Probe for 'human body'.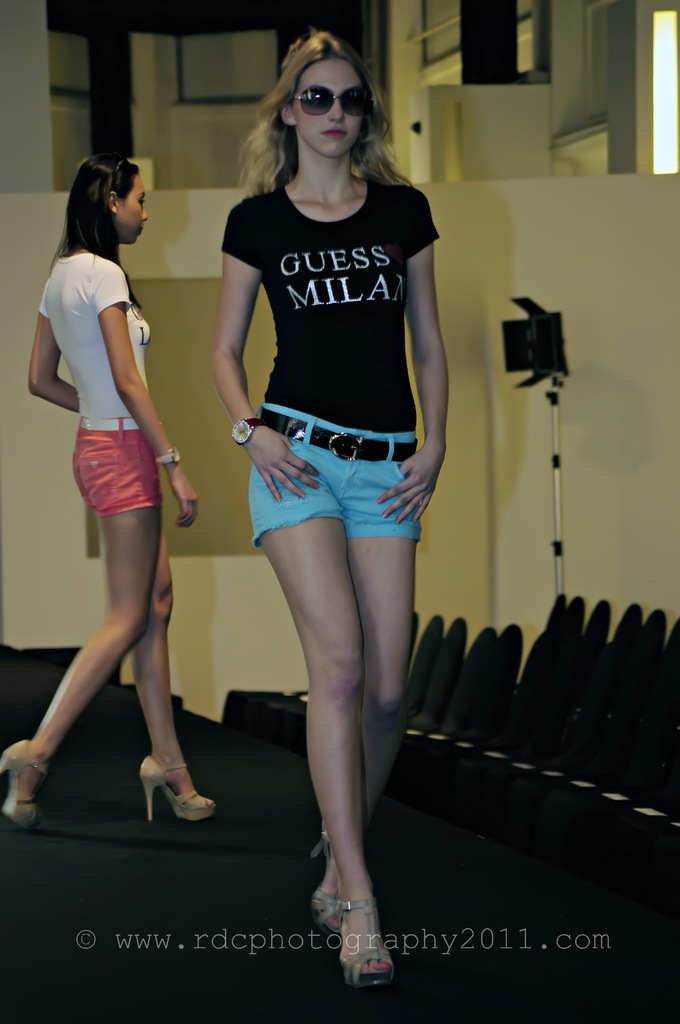
Probe result: 29:134:193:852.
